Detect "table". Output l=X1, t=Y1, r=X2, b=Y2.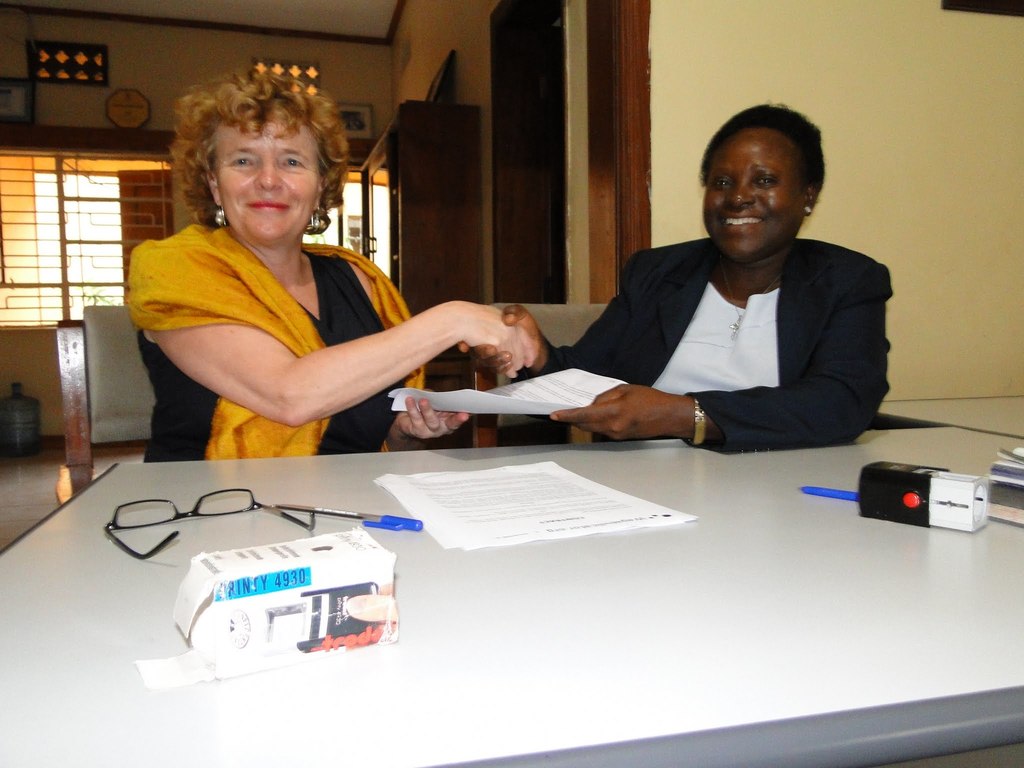
l=0, t=424, r=1023, b=767.
